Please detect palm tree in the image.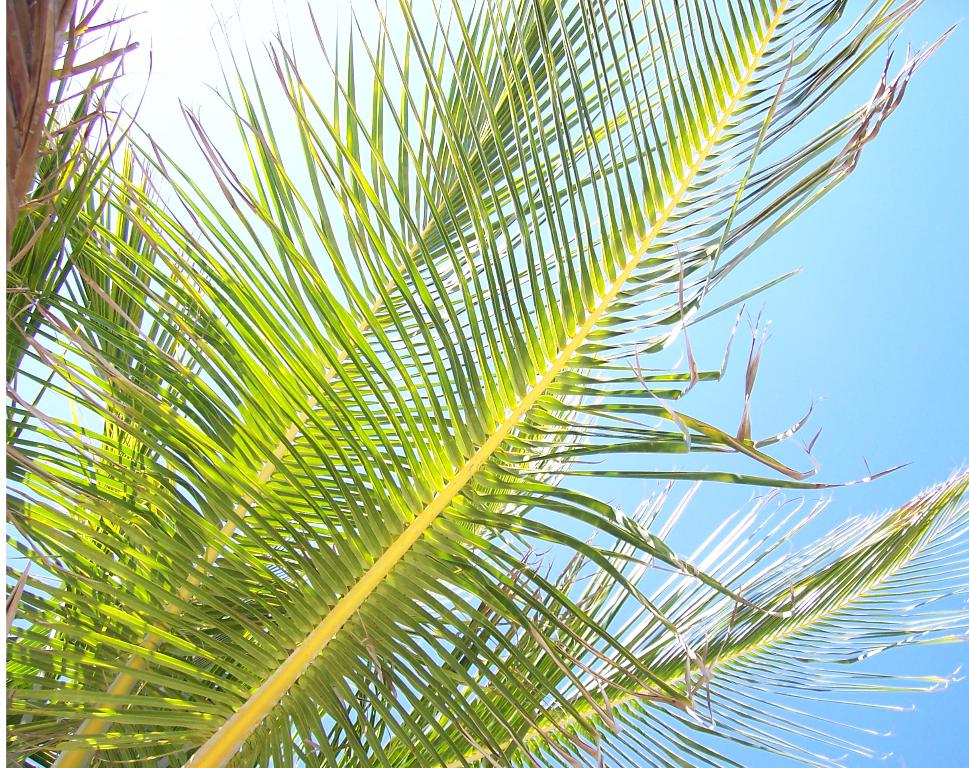
{"x1": 43, "y1": 45, "x2": 893, "y2": 767}.
